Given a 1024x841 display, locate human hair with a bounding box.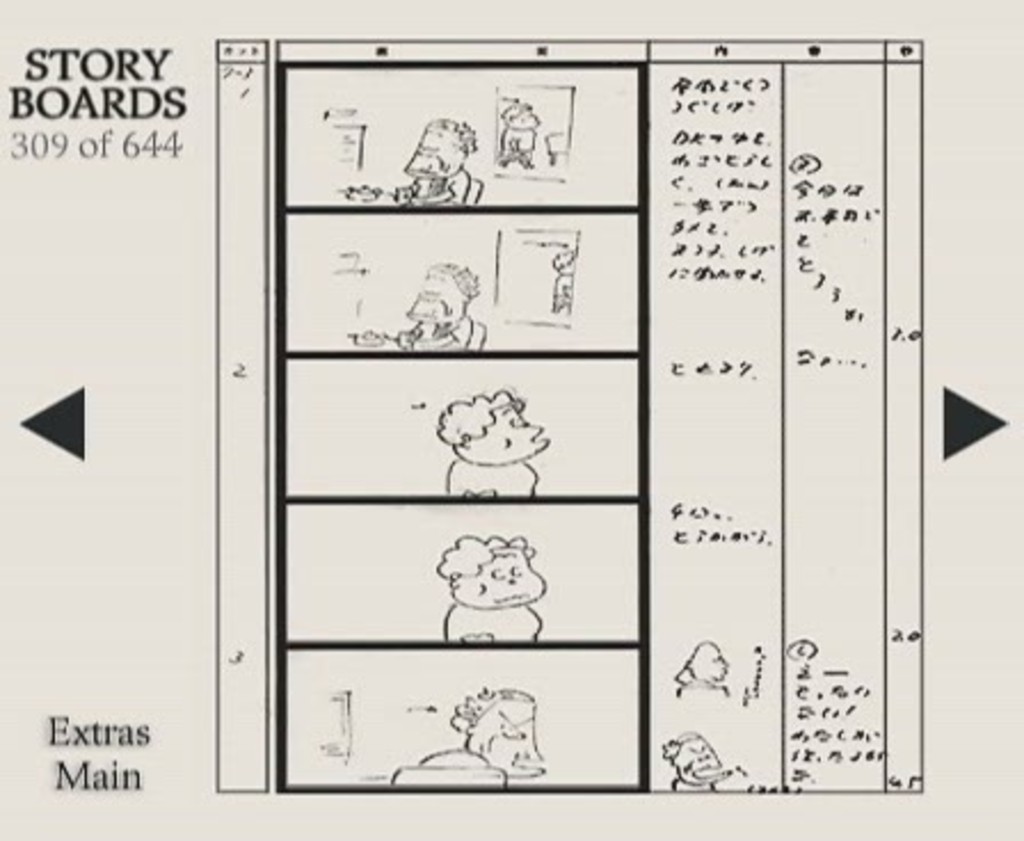
Located: [421, 265, 475, 302].
